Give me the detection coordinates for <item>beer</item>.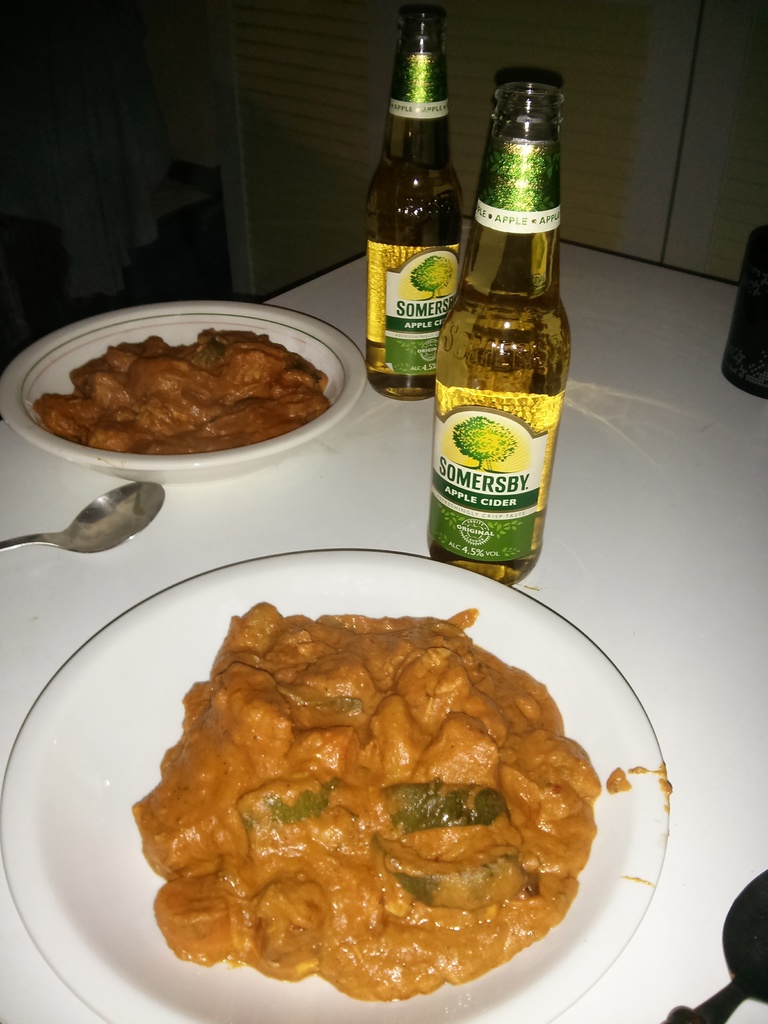
{"left": 364, "top": 5, "right": 477, "bottom": 392}.
